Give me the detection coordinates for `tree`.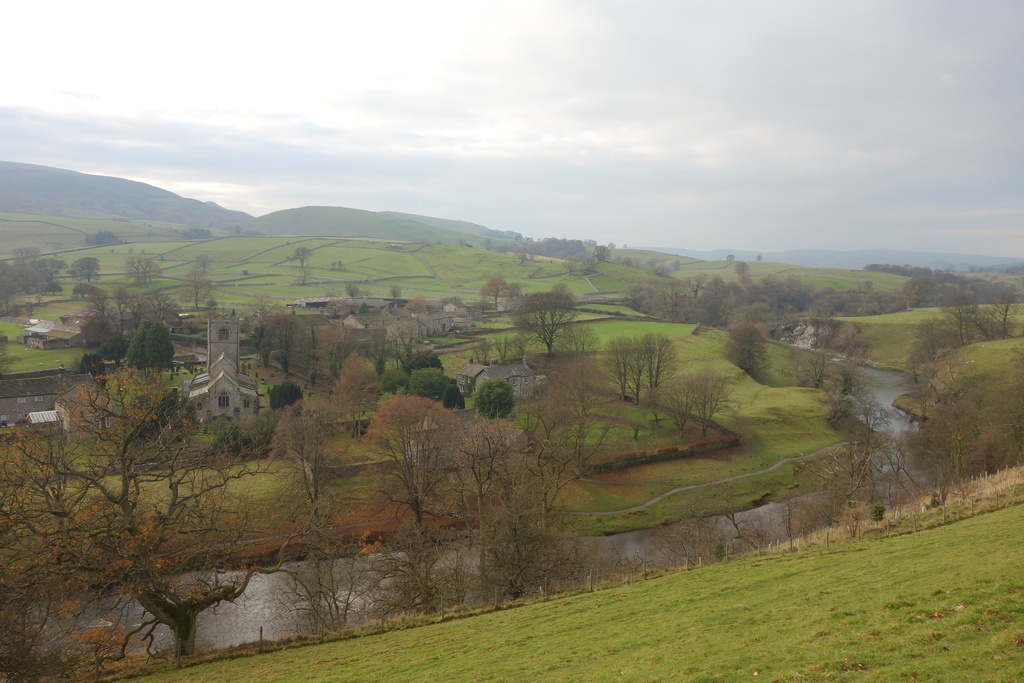
bbox(193, 254, 212, 278).
